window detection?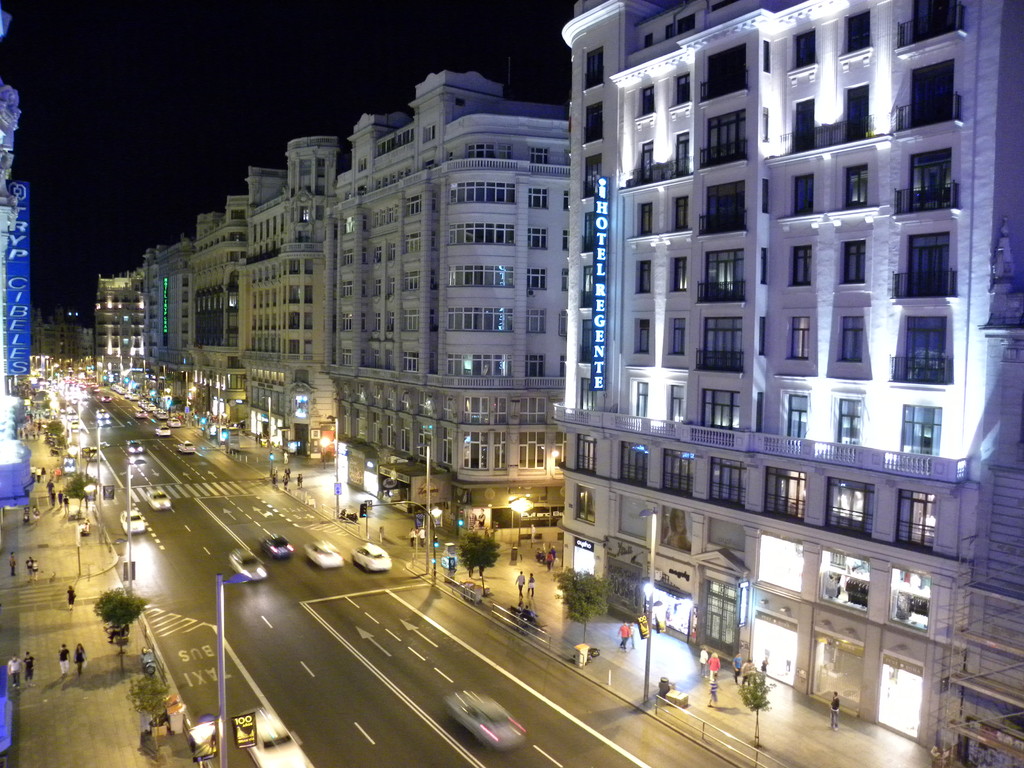
bbox=(642, 201, 652, 234)
